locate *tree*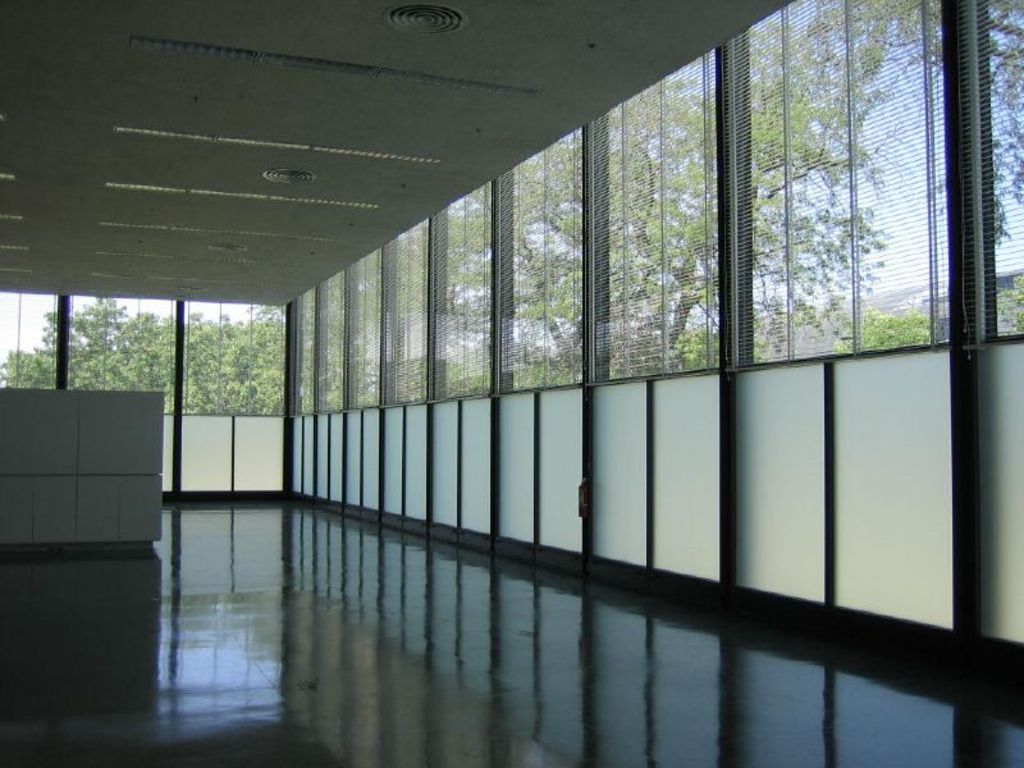
383/206/460/406
